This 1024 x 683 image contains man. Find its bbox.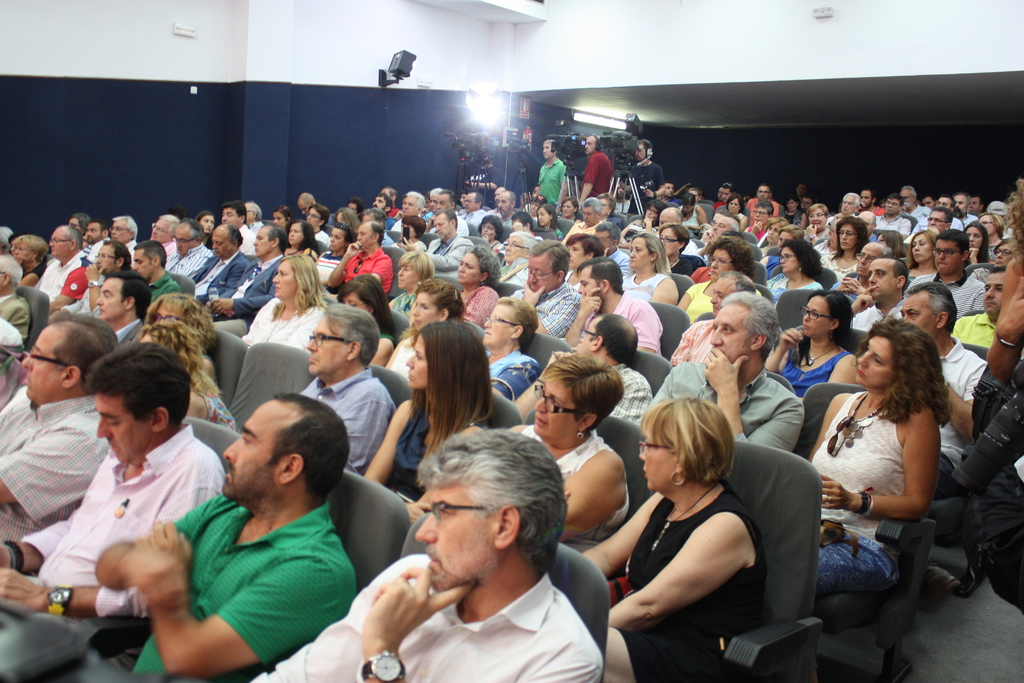
bbox=(561, 194, 609, 242).
